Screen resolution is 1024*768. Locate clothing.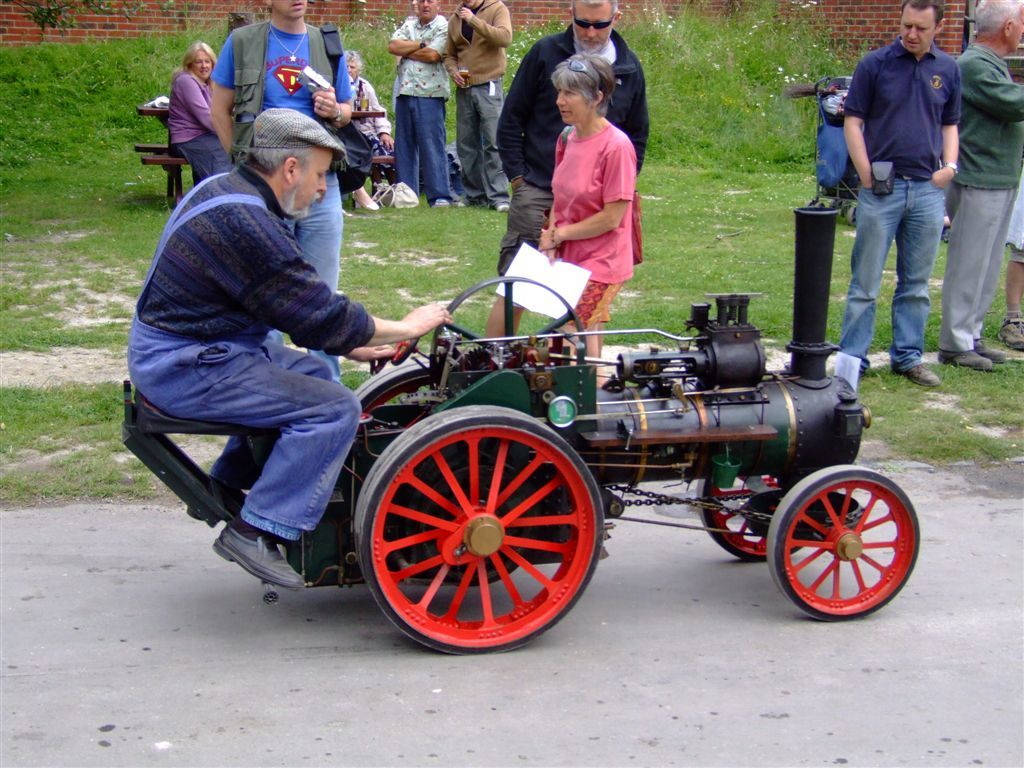
169/70/228/175.
